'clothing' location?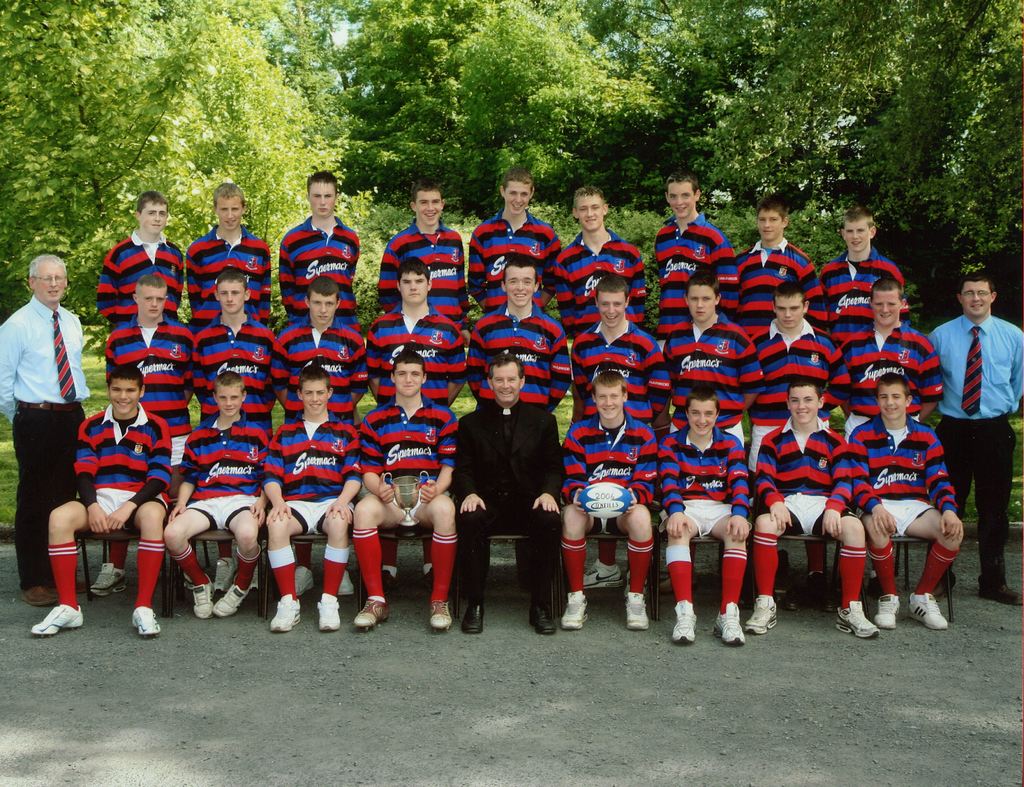
[left=270, top=419, right=357, bottom=537]
